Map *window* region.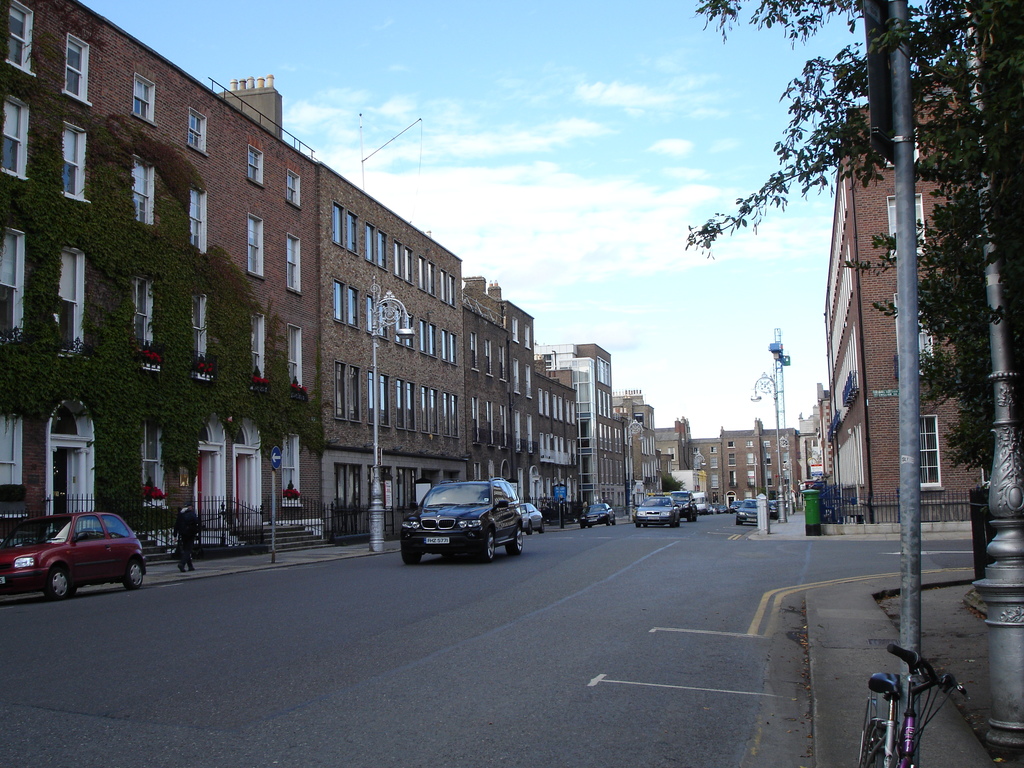
Mapped to Rect(289, 324, 308, 406).
